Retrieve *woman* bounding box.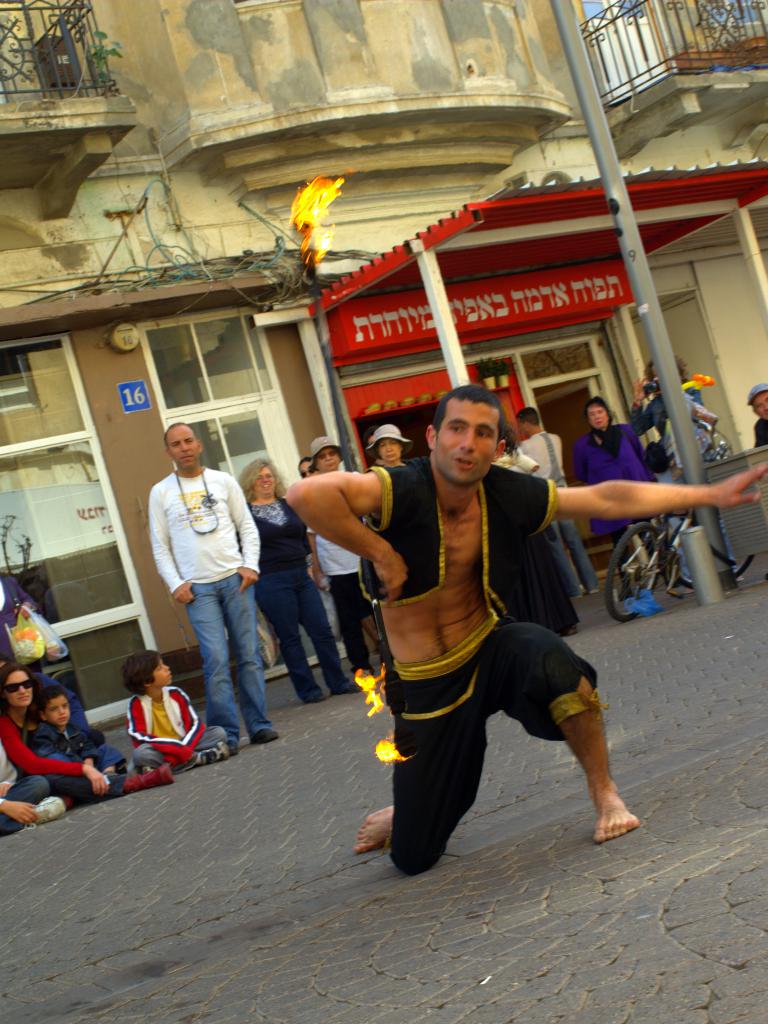
Bounding box: bbox(234, 454, 359, 698).
